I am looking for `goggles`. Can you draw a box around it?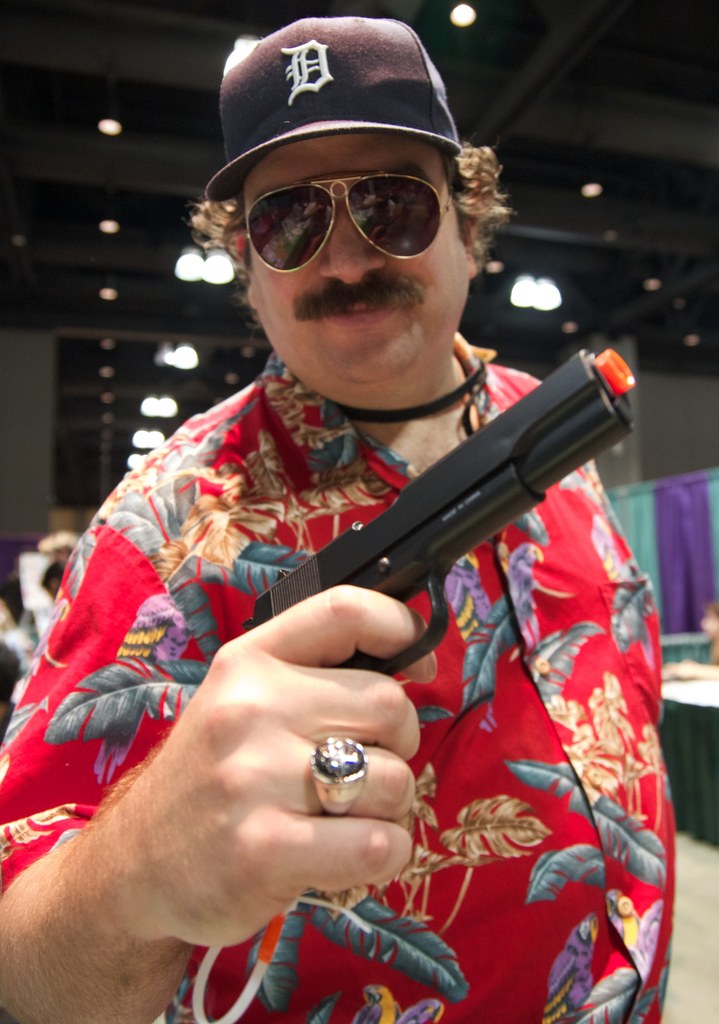
Sure, the bounding box is bbox=[236, 168, 471, 268].
